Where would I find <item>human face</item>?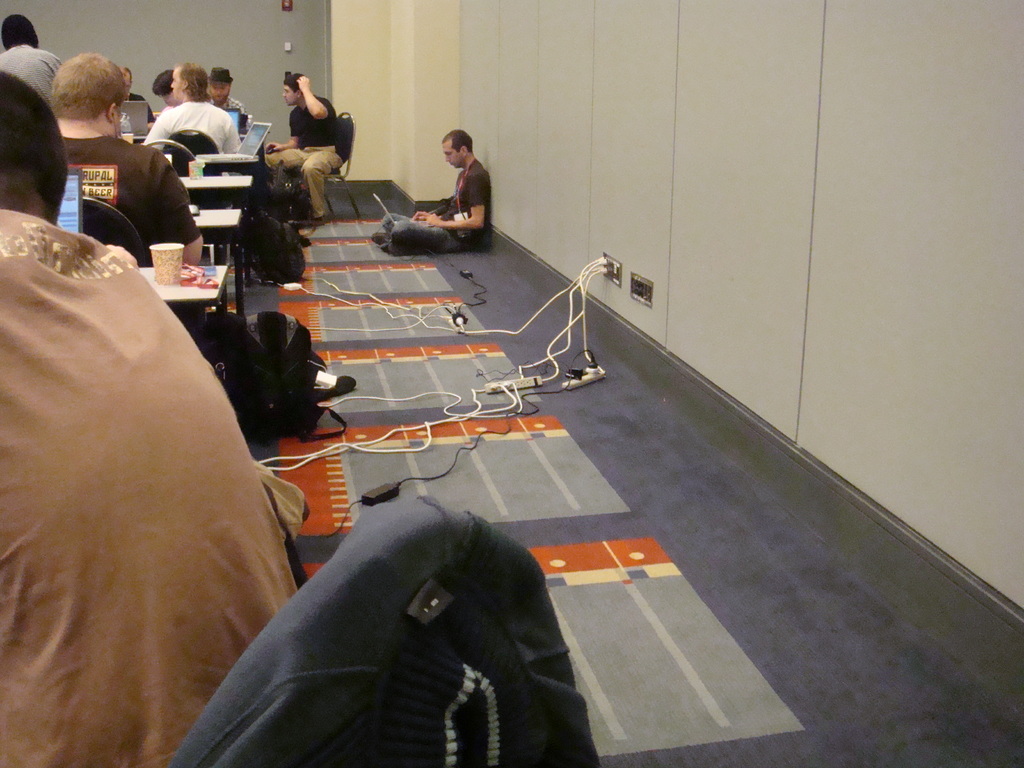
At box=[207, 84, 228, 106].
